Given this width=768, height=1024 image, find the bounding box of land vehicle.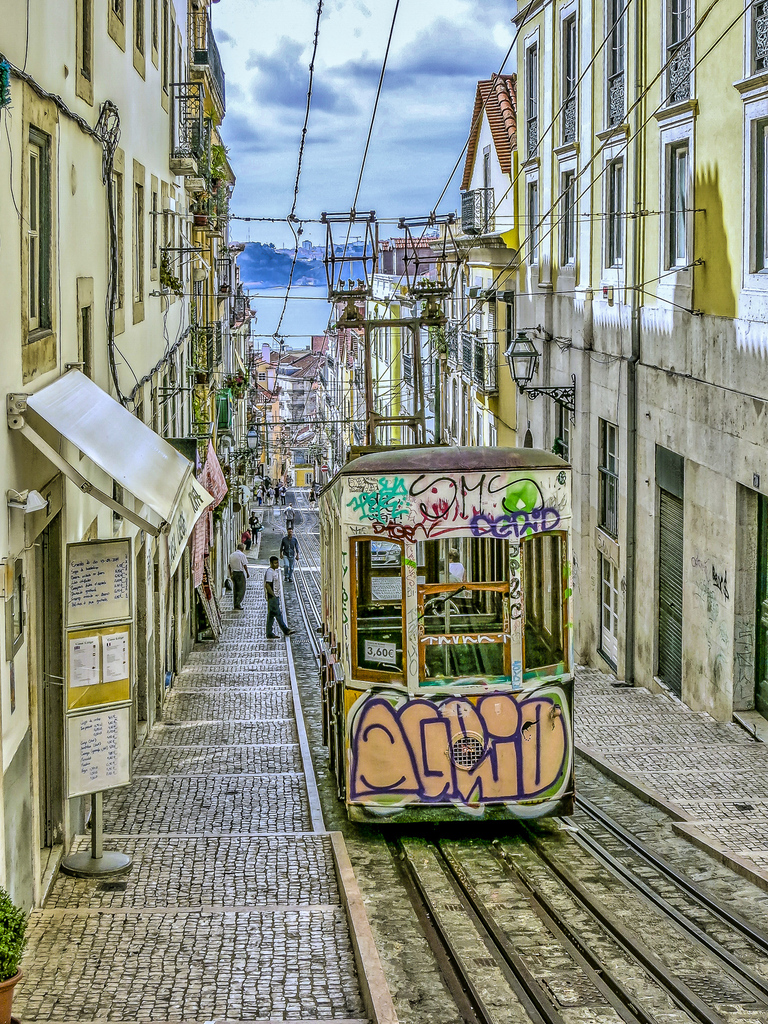
[x1=319, y1=427, x2=583, y2=846].
